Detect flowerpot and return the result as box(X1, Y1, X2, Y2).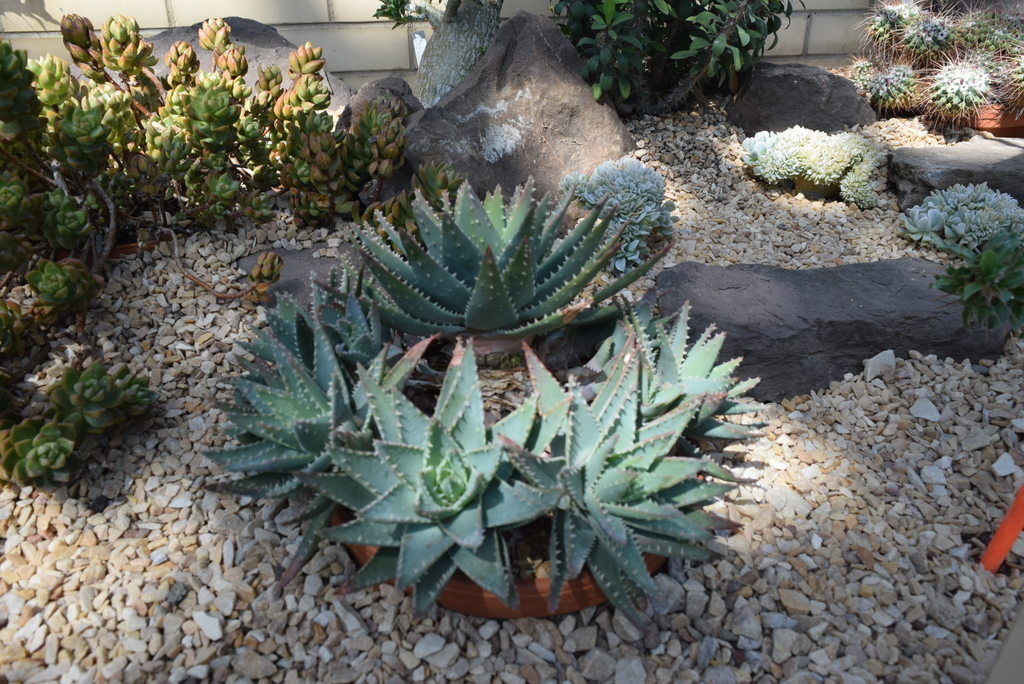
box(938, 91, 1017, 132).
